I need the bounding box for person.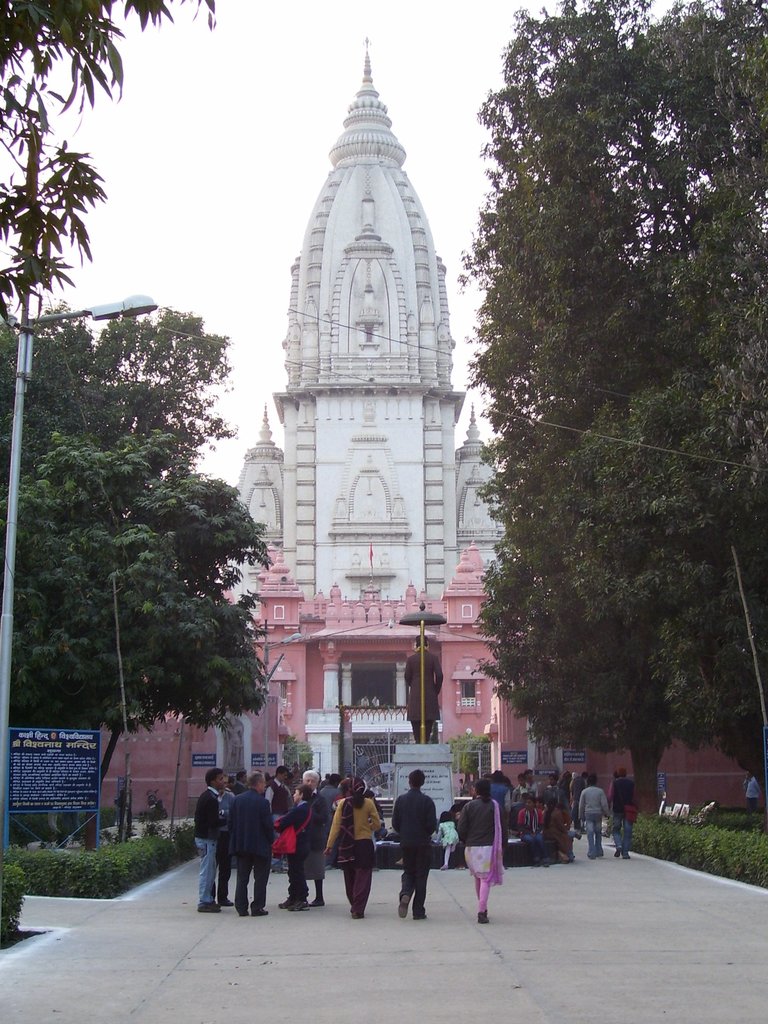
Here it is: Rect(211, 788, 236, 906).
